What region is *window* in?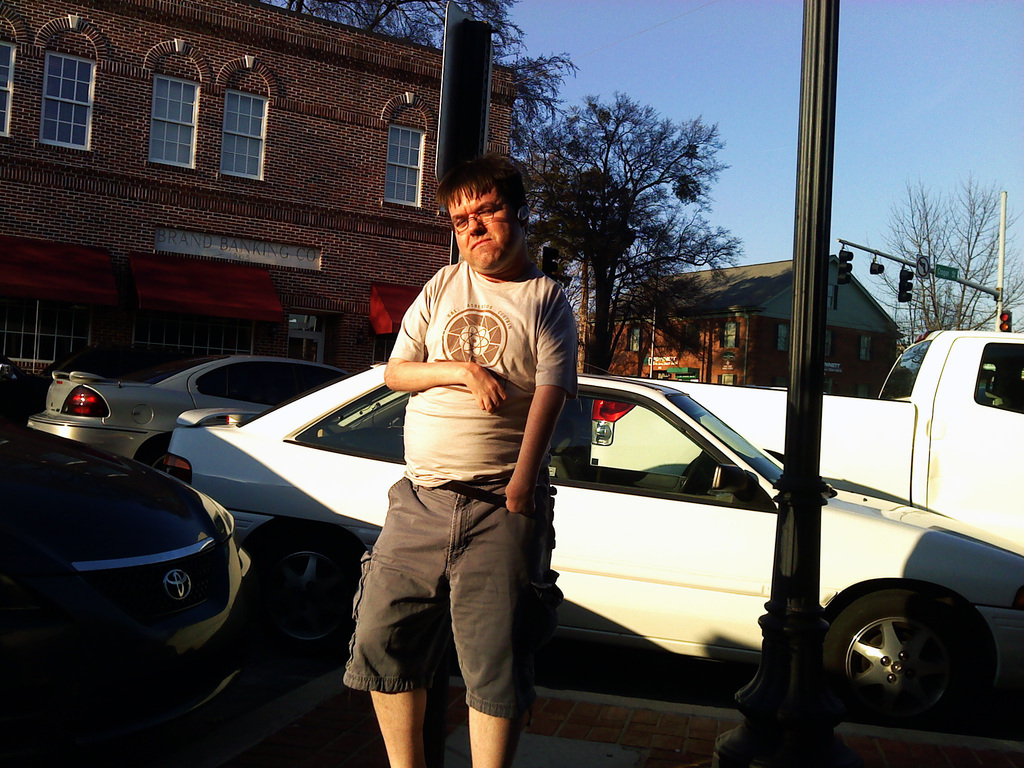
201/358/344/408.
